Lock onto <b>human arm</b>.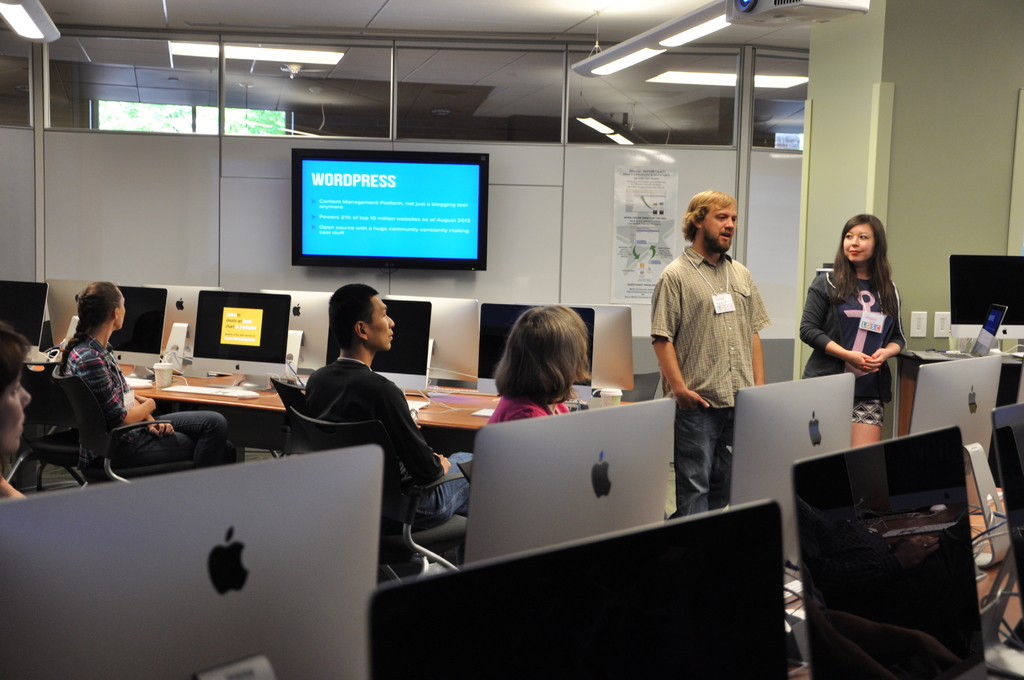
Locked: <box>863,286,908,369</box>.
